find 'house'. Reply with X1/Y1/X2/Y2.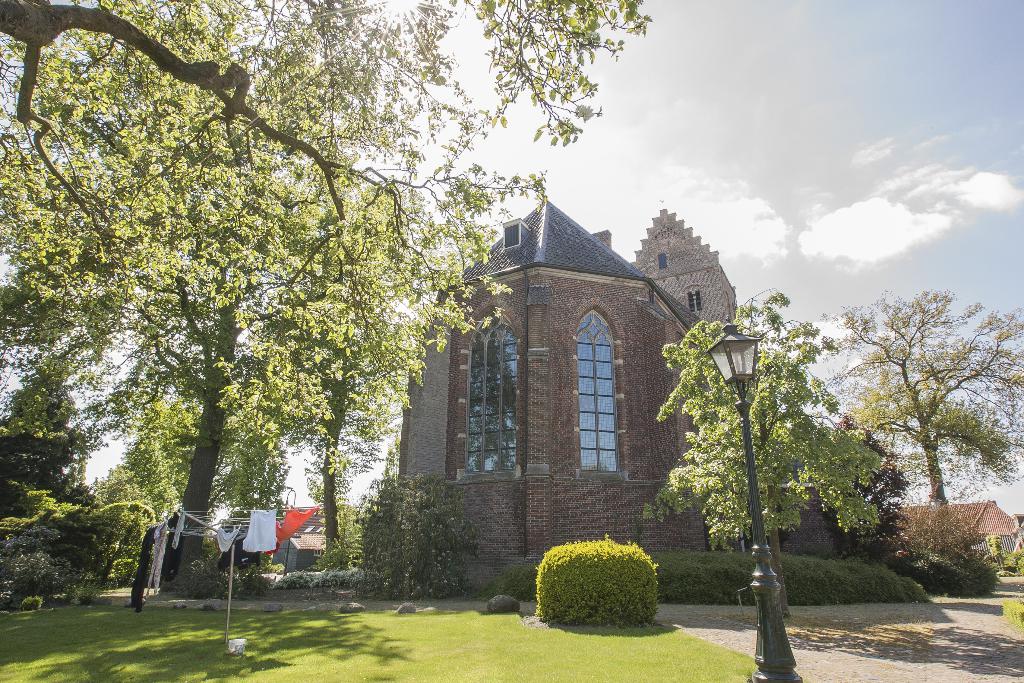
399/176/767/580.
